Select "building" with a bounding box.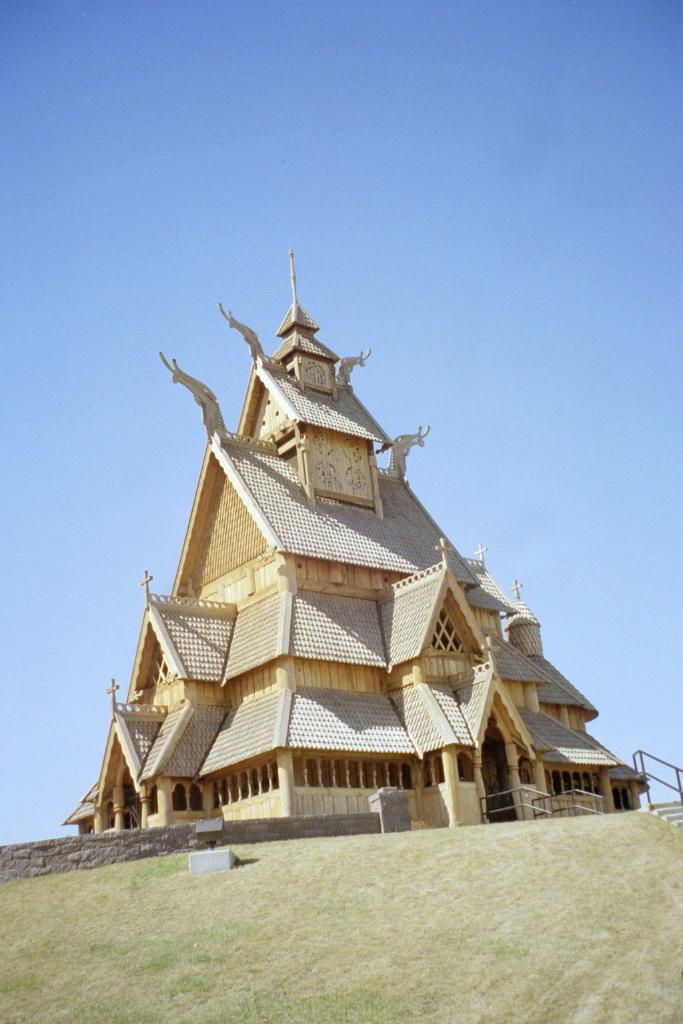
63 299 648 838.
